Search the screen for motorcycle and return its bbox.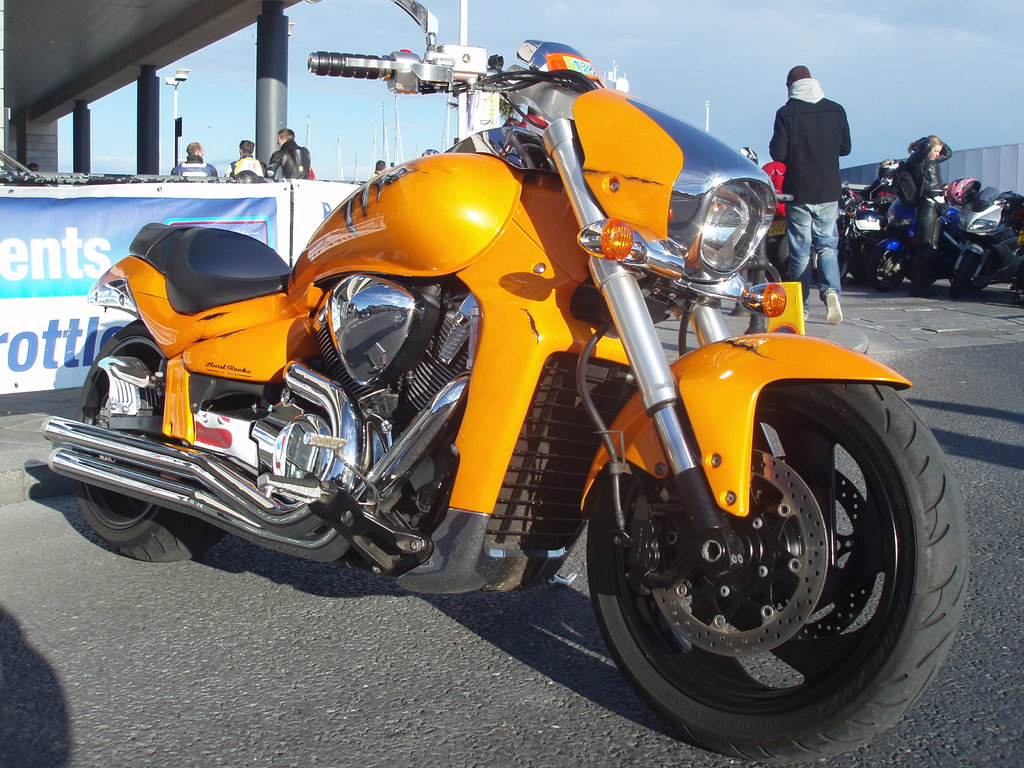
Found: BBox(866, 199, 965, 291).
